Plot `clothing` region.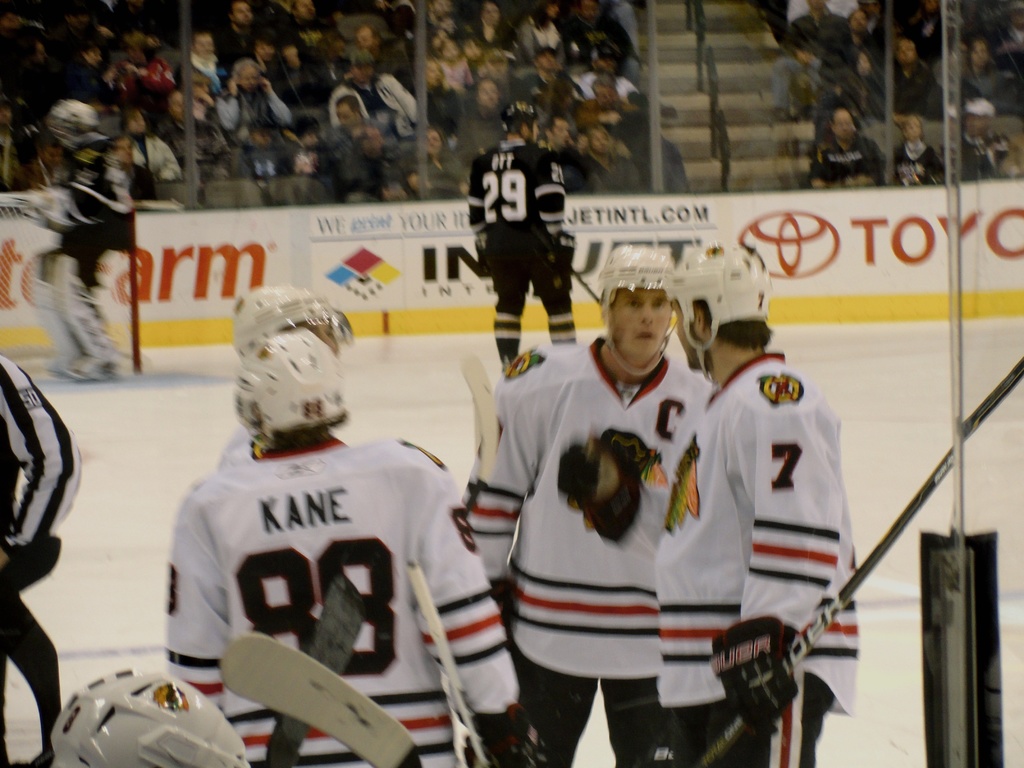
Plotted at [x1=580, y1=348, x2=860, y2=767].
